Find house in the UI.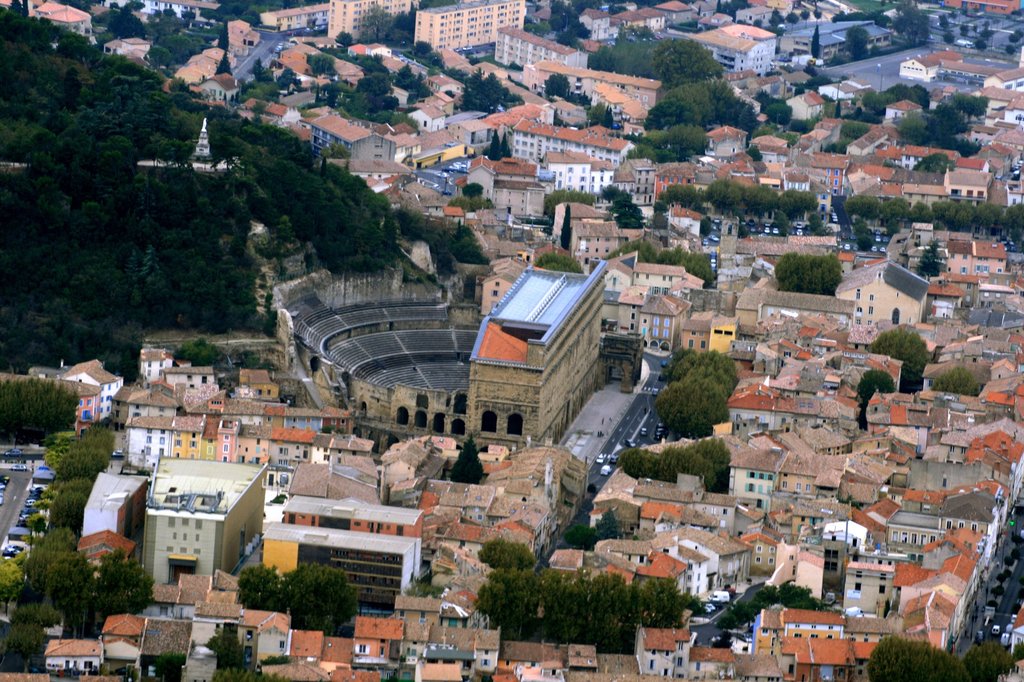
UI element at locate(783, 450, 844, 507).
